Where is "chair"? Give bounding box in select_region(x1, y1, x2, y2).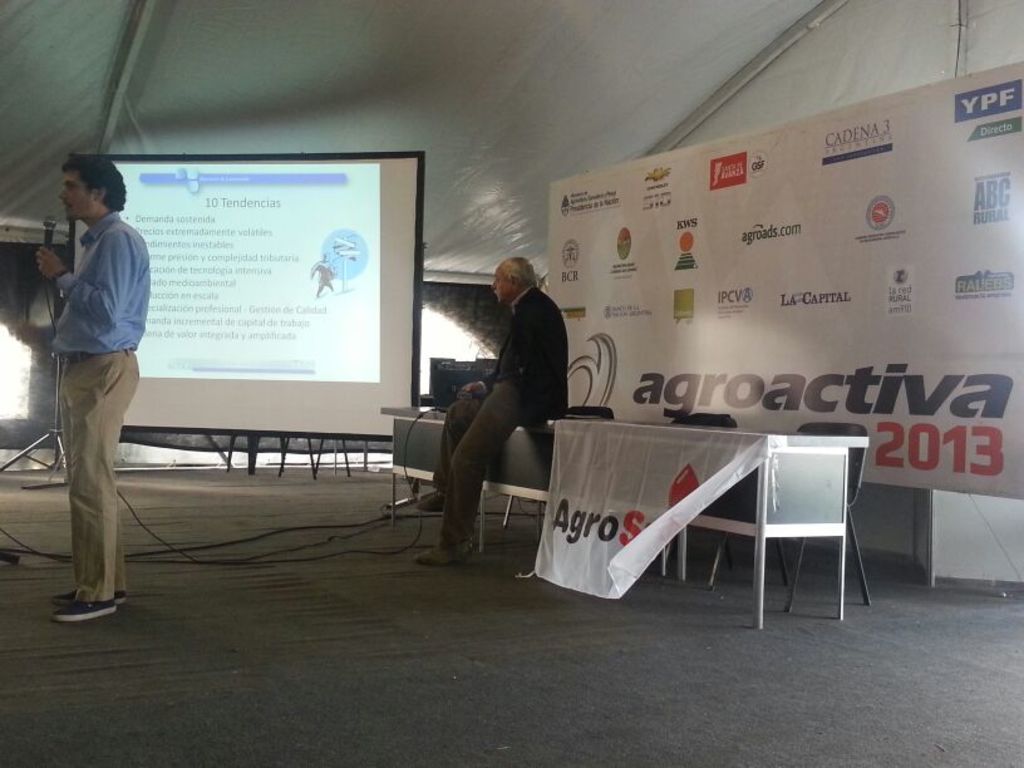
select_region(499, 403, 615, 531).
